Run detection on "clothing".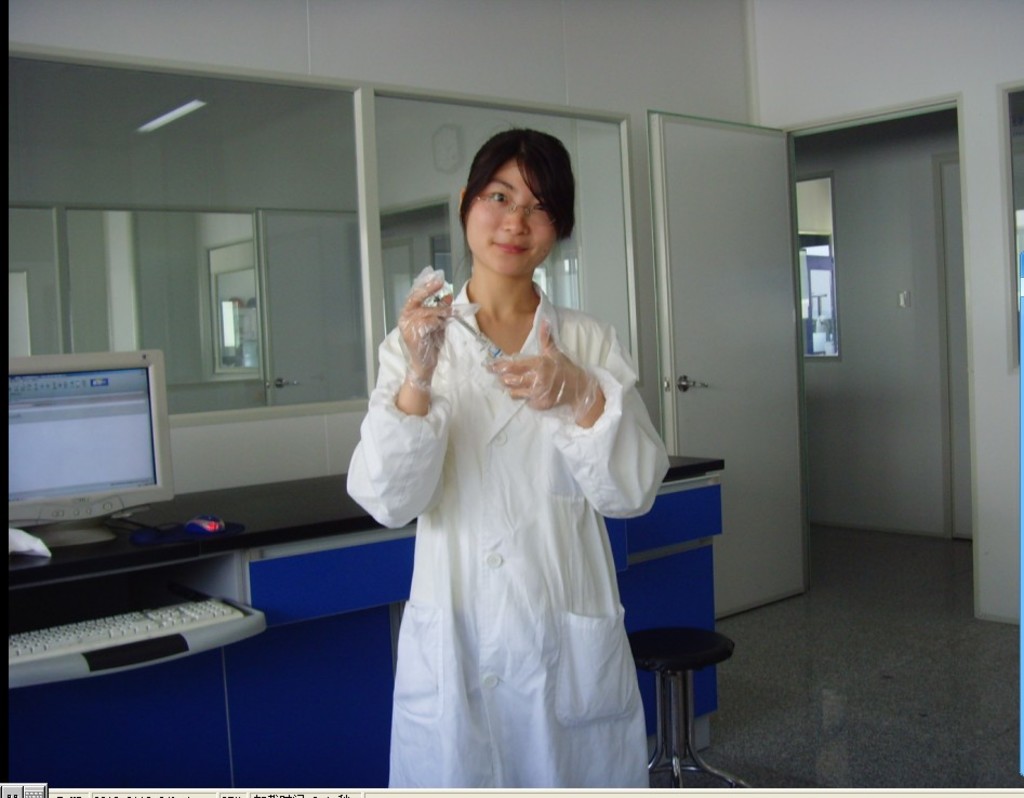
Result: (334,271,670,797).
